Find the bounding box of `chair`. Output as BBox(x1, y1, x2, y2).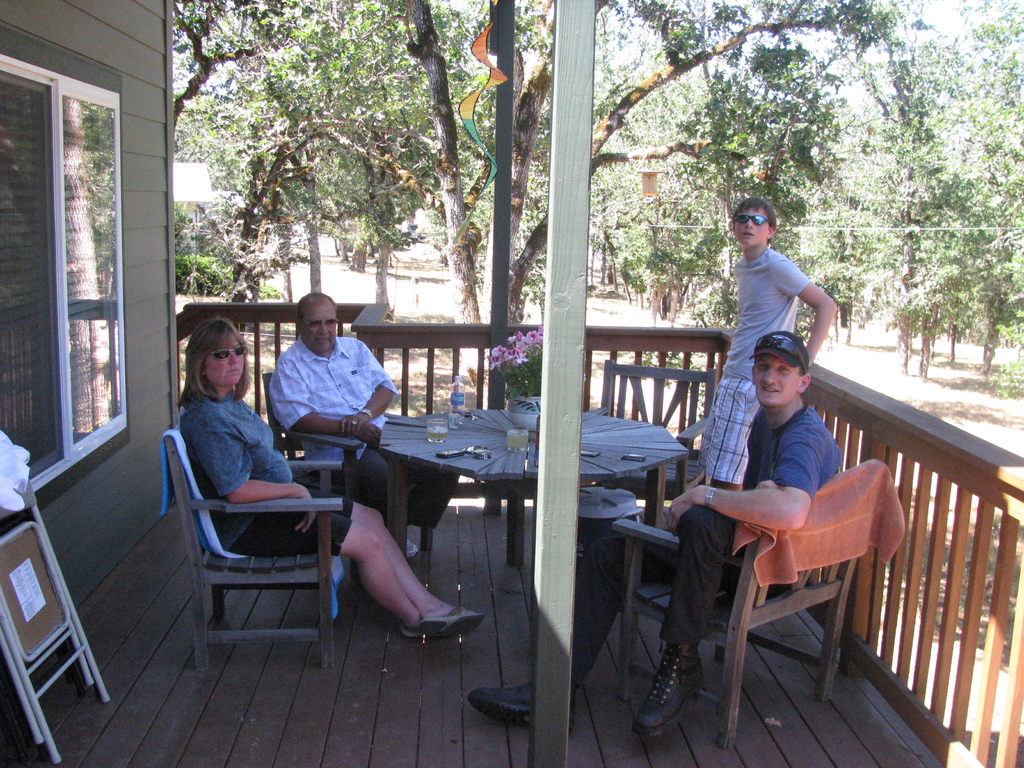
BBox(0, 474, 112, 765).
